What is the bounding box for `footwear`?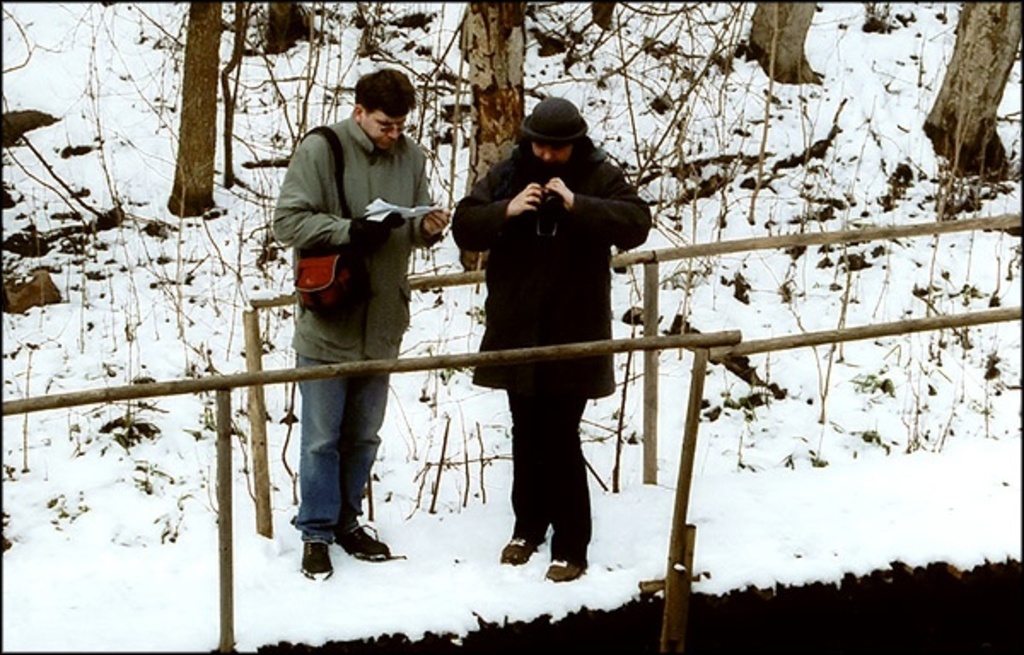
[546,558,589,583].
